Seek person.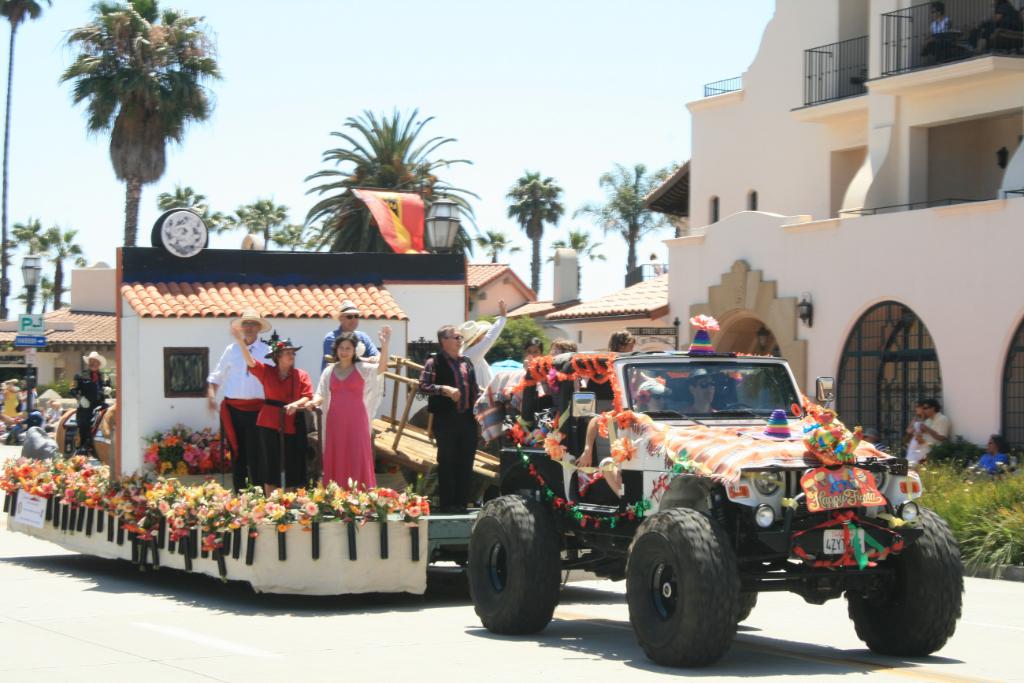
bbox=(303, 325, 389, 495).
